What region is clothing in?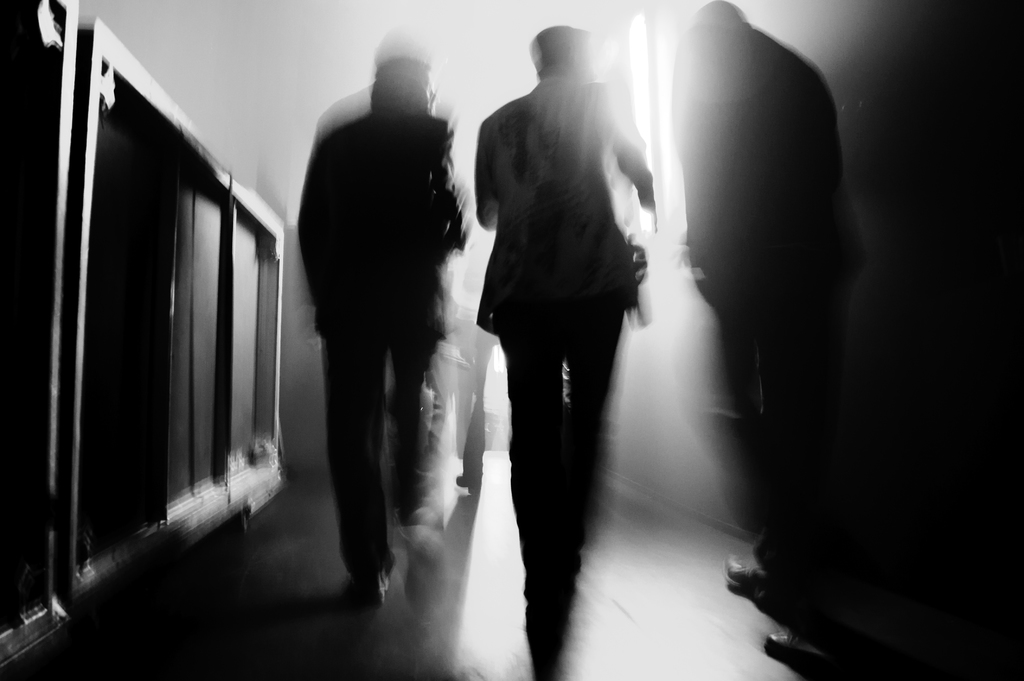
285, 23, 479, 611.
